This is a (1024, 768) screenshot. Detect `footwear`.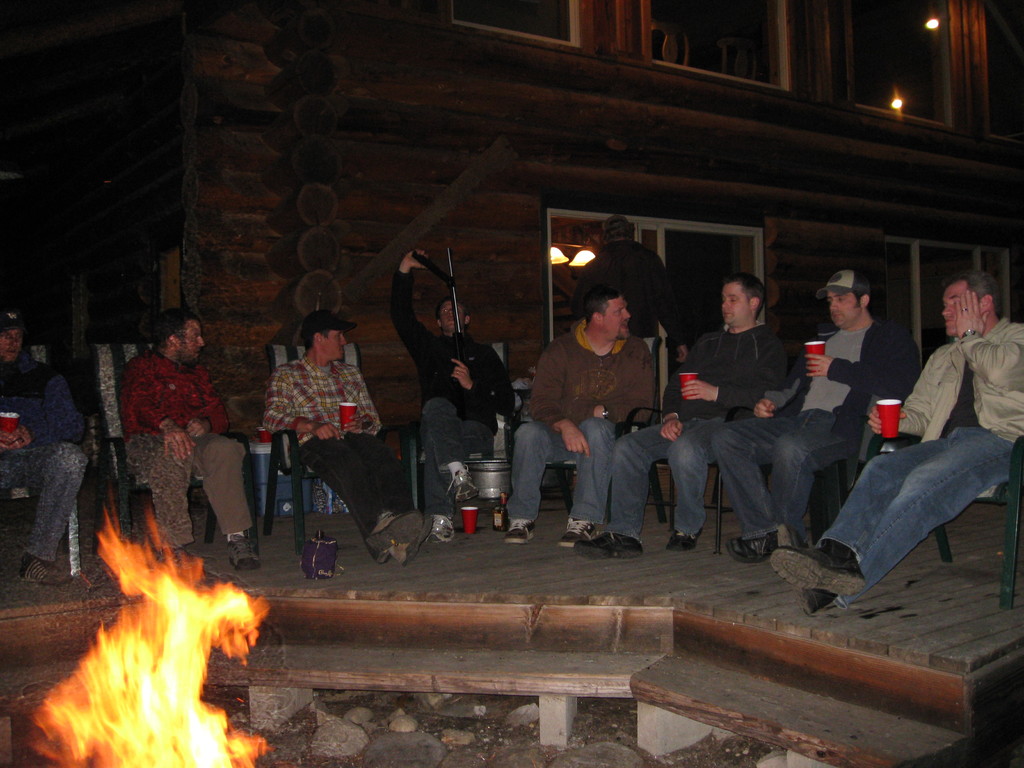
Rect(506, 517, 535, 543).
